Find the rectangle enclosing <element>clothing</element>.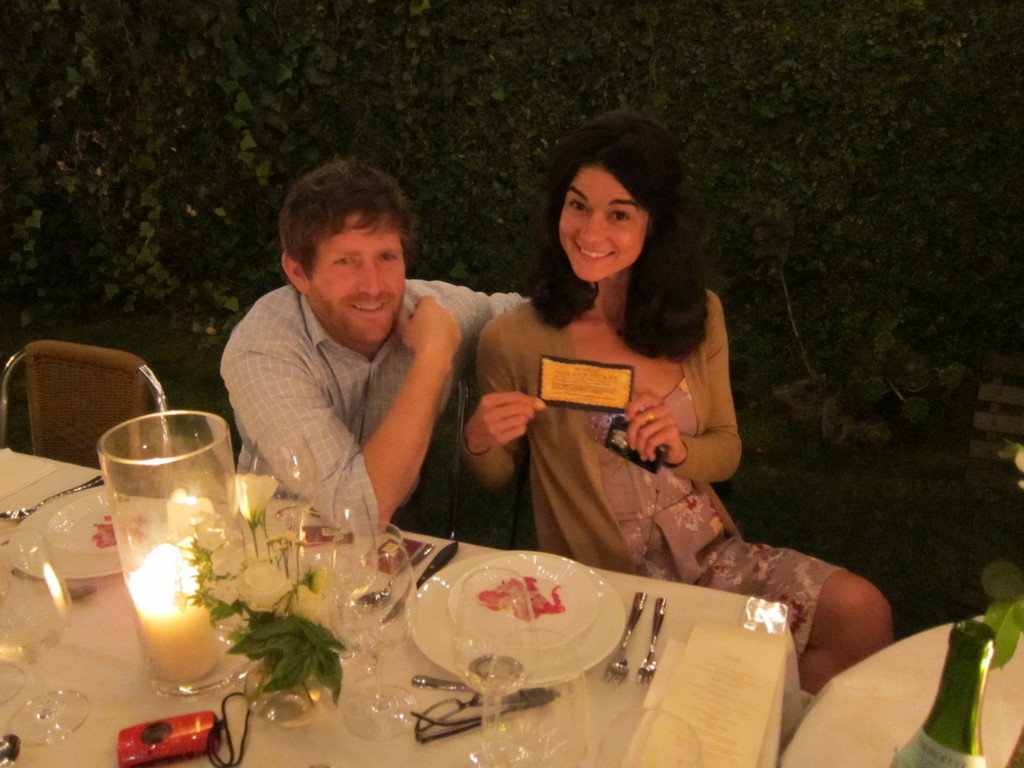
(225,290,536,545).
